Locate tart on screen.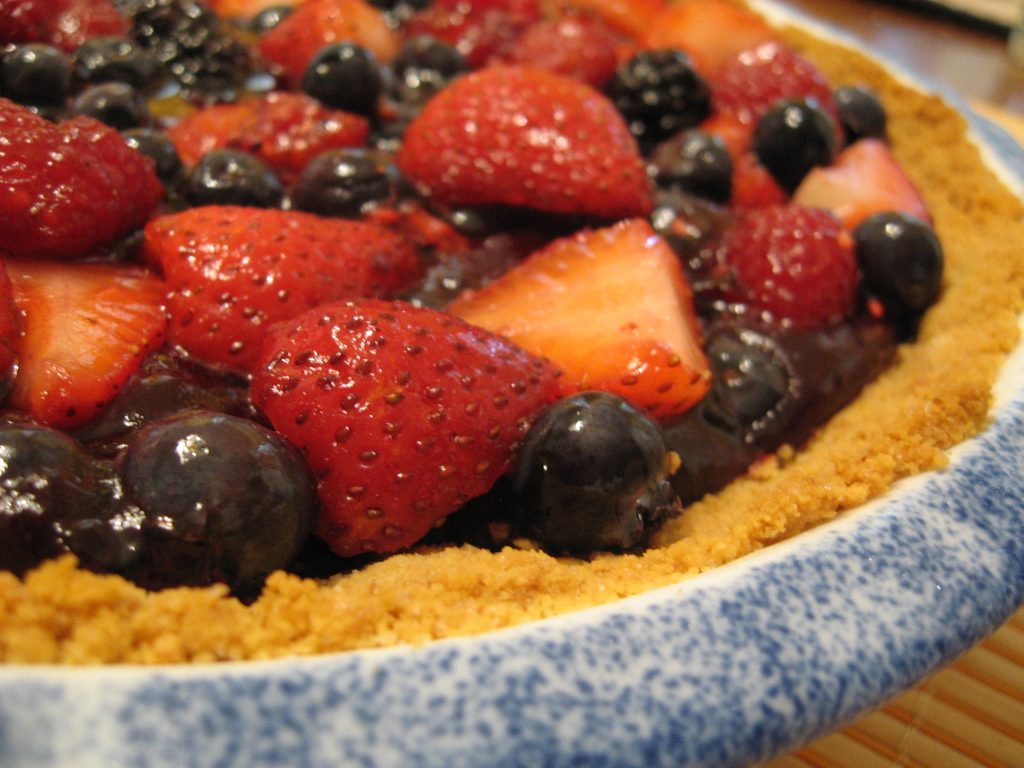
On screen at (x1=0, y1=0, x2=1023, y2=663).
